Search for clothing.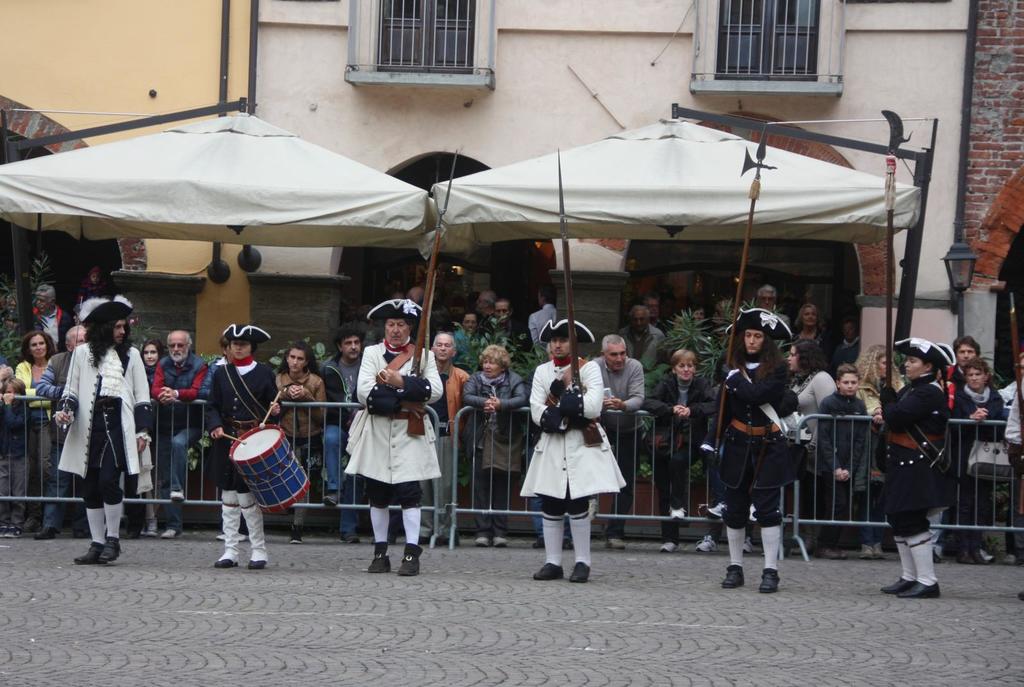
Found at rect(435, 366, 476, 523).
